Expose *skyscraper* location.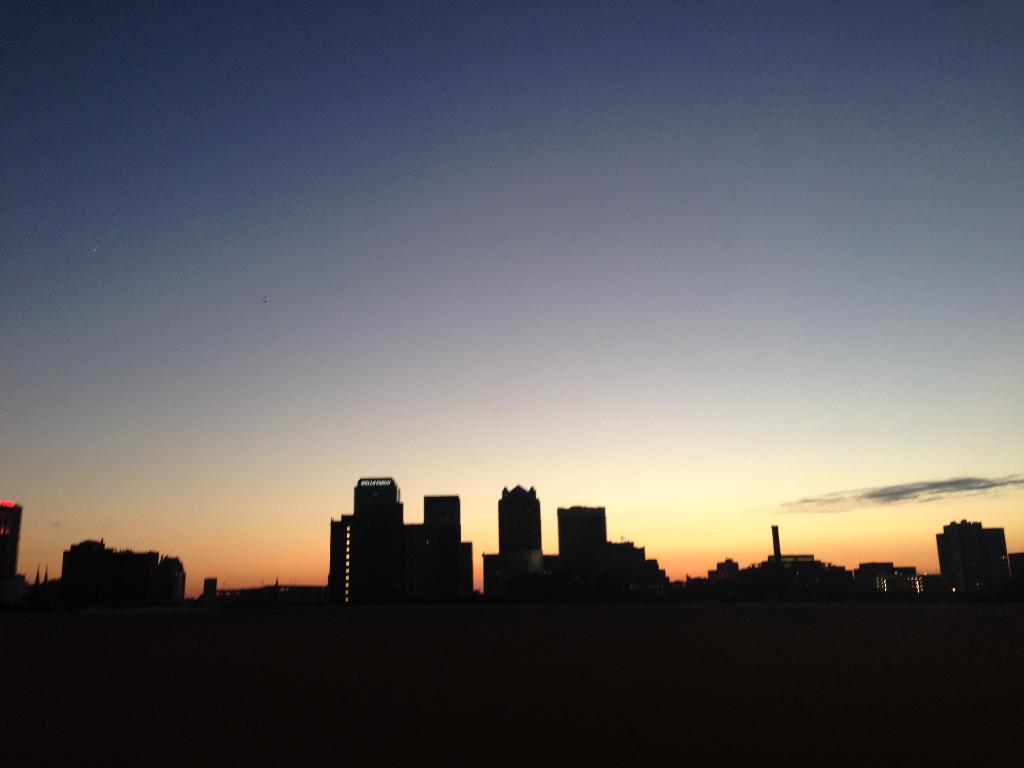
Exposed at [x1=346, y1=477, x2=401, y2=616].
